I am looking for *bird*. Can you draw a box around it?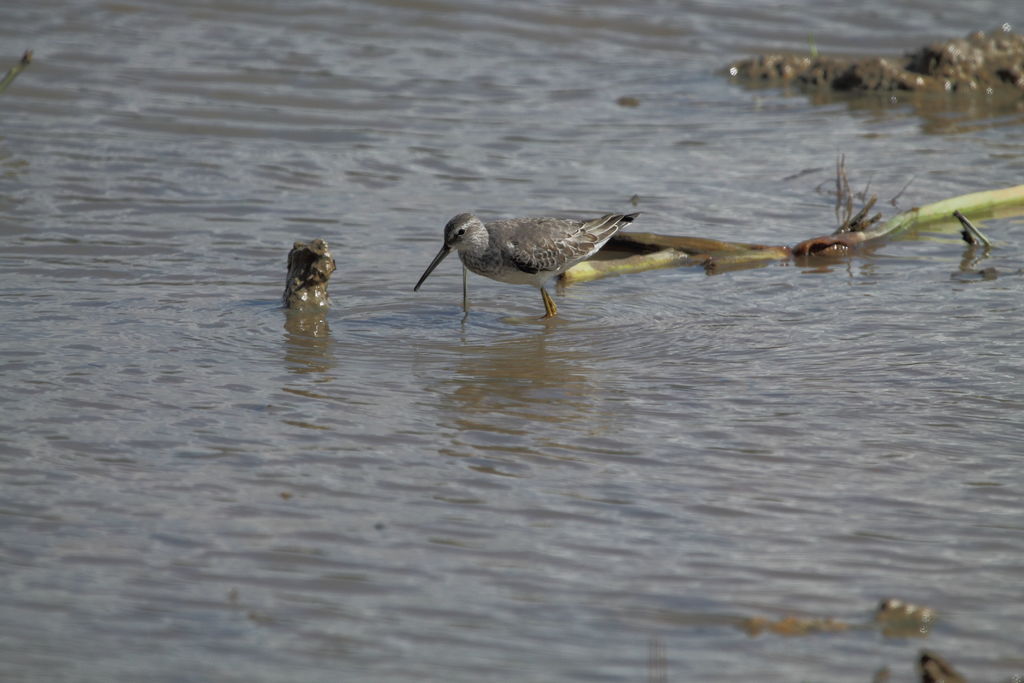
Sure, the bounding box is box=[289, 235, 341, 299].
